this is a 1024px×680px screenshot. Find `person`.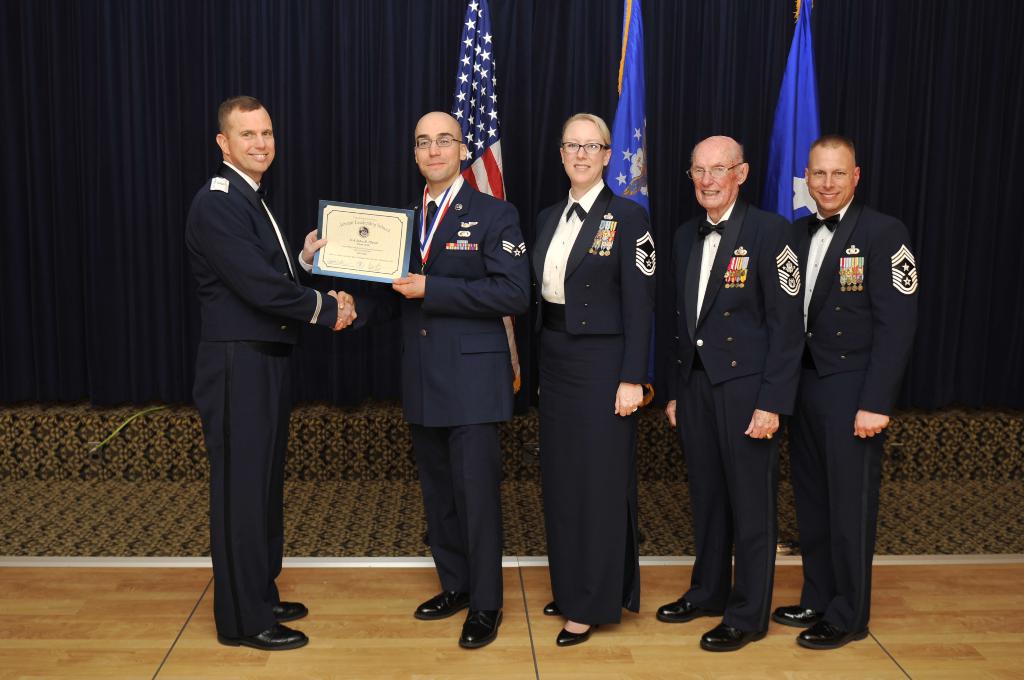
Bounding box: 783 114 916 652.
